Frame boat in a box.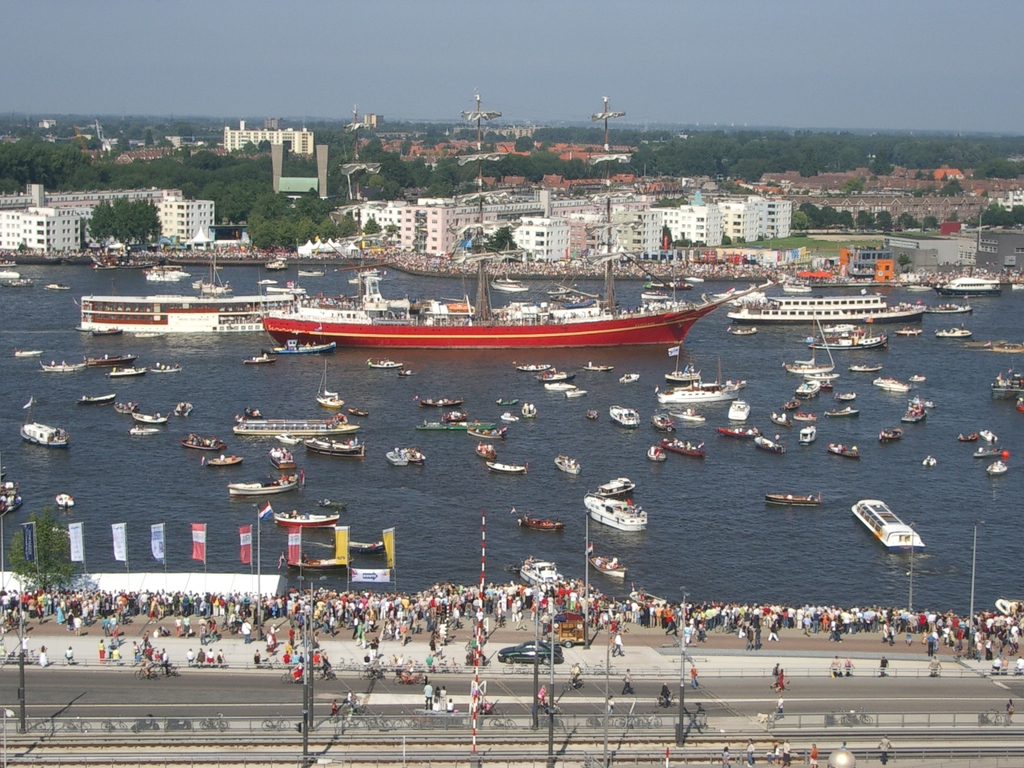
BBox(504, 406, 518, 426).
